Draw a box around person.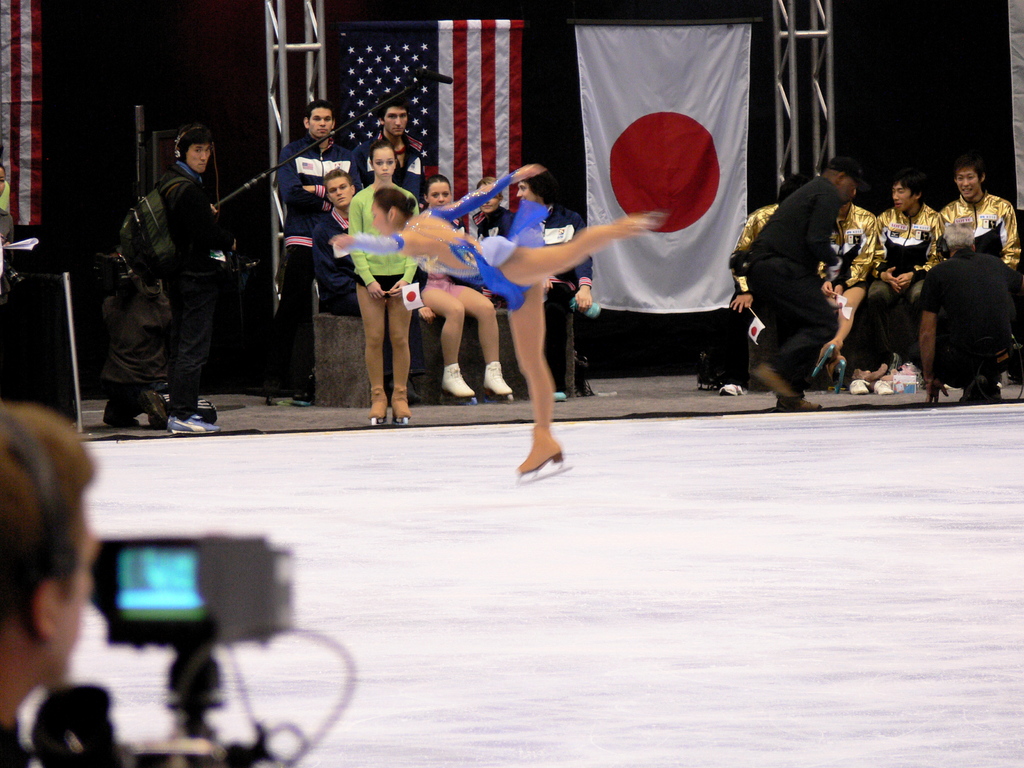
crop(163, 127, 239, 434).
